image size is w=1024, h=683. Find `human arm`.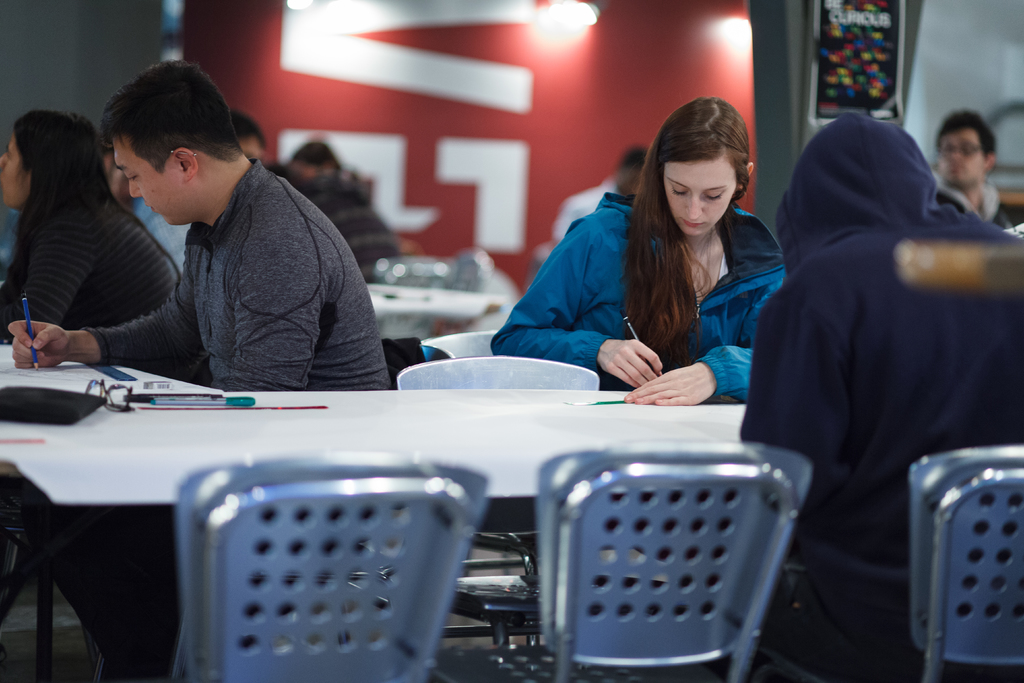
(0, 208, 97, 342).
